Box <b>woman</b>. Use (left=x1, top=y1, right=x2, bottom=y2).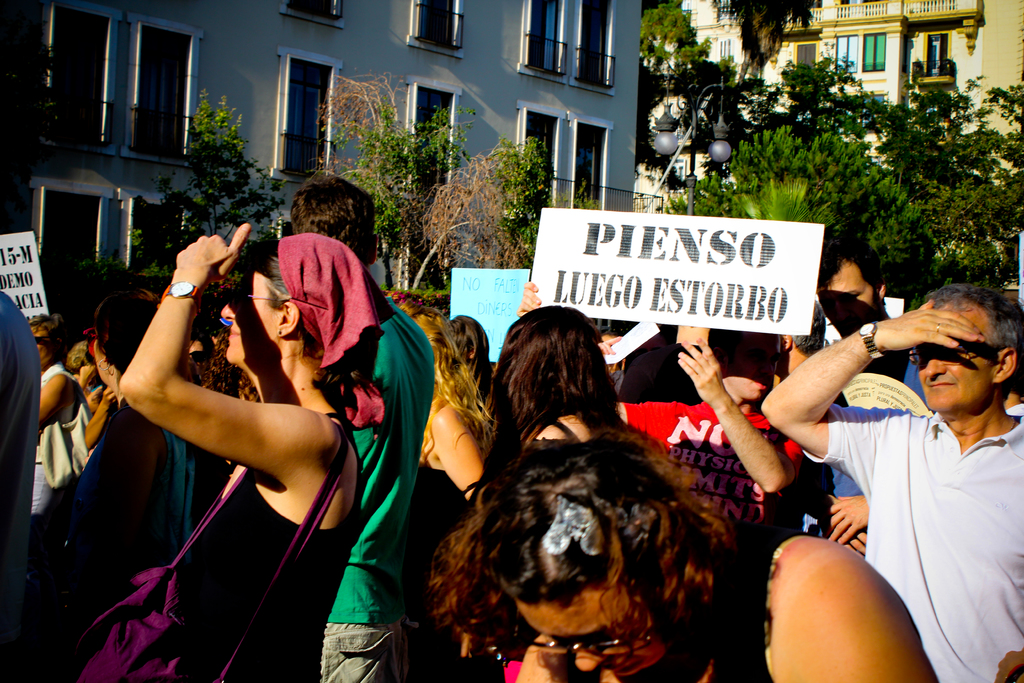
(left=26, top=312, right=84, bottom=570).
